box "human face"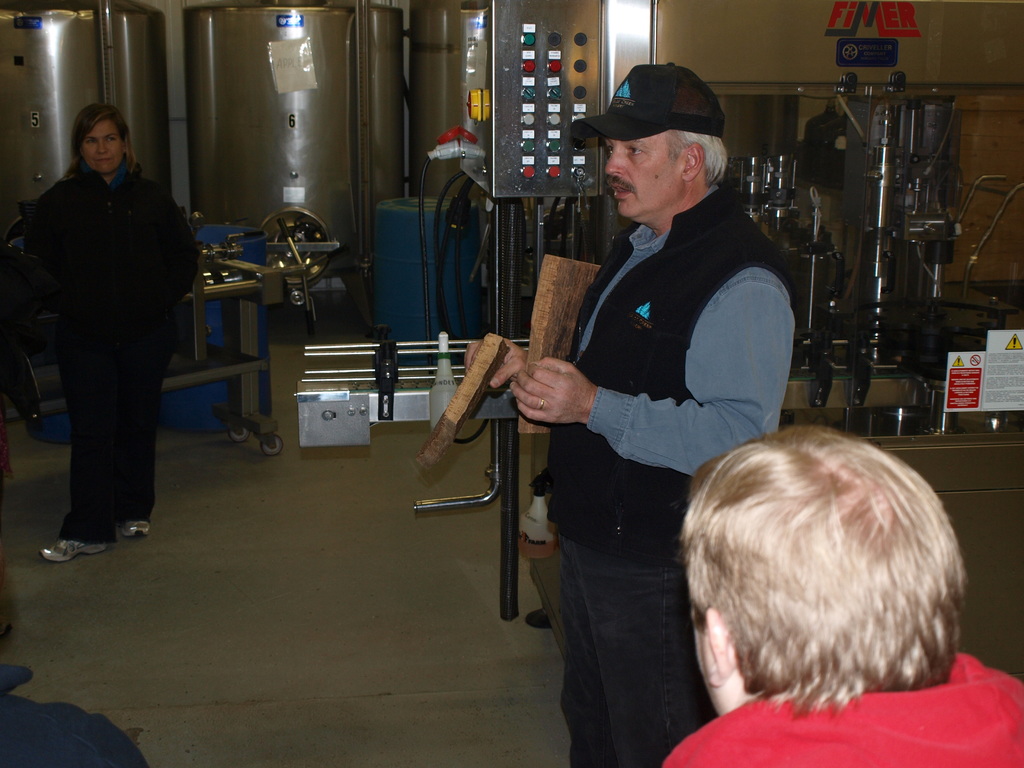
1/561/19/653
